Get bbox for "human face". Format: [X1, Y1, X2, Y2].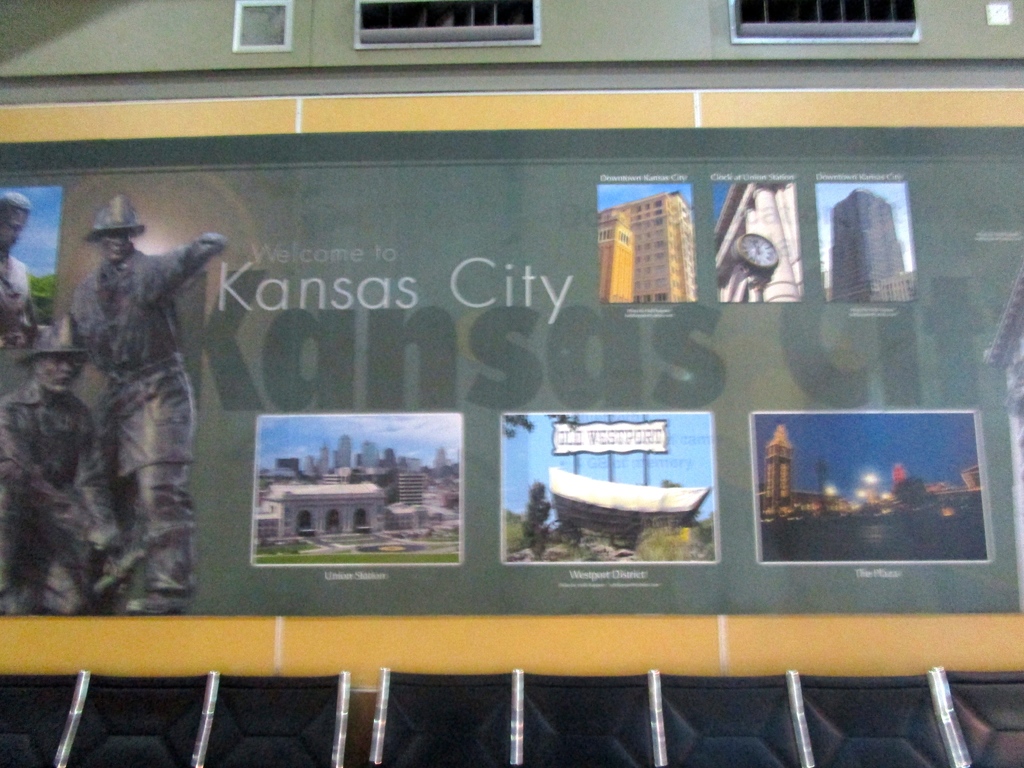
[37, 355, 76, 393].
